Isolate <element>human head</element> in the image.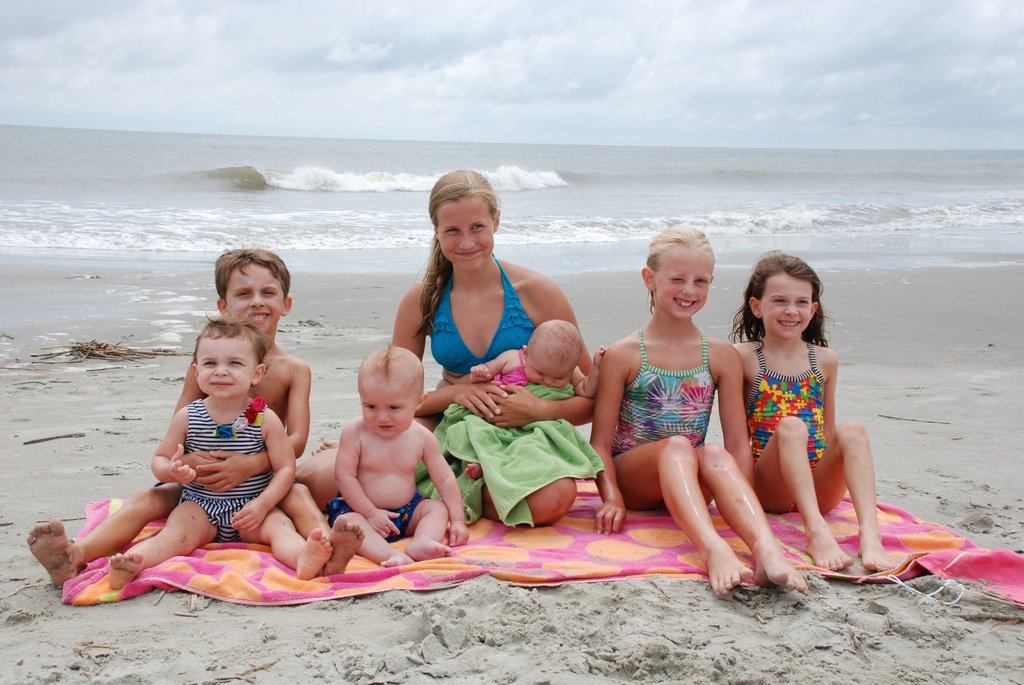
Isolated region: (left=190, top=322, right=269, bottom=398).
